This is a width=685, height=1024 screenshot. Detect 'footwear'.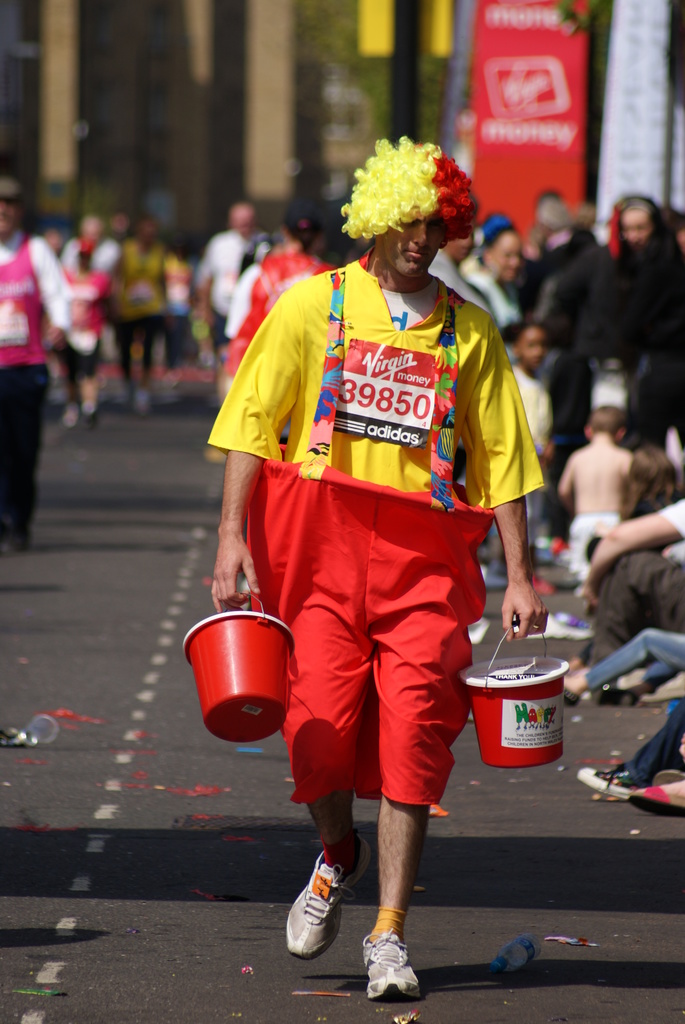
locate(632, 776, 684, 822).
